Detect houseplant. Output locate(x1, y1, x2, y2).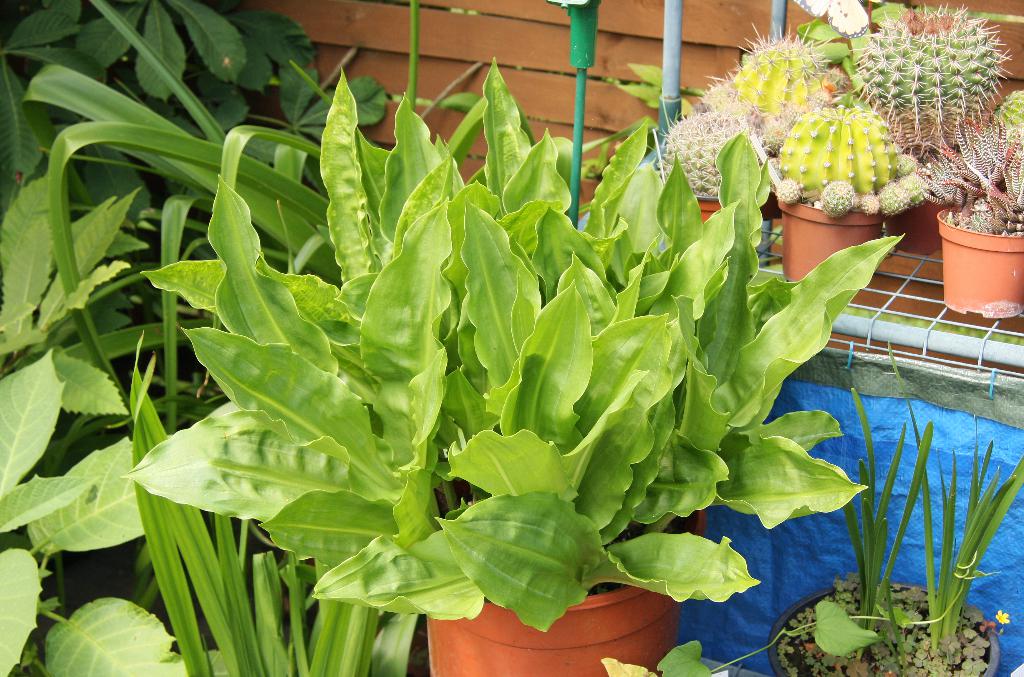
locate(648, 103, 772, 257).
